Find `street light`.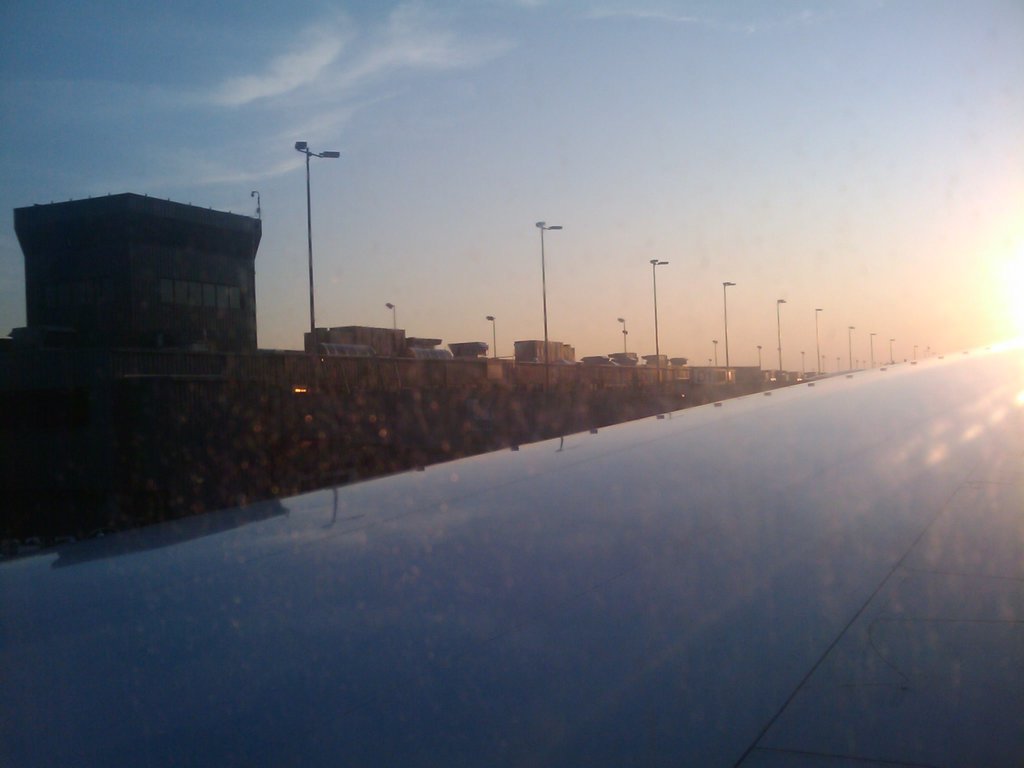
<box>530,216,566,368</box>.
